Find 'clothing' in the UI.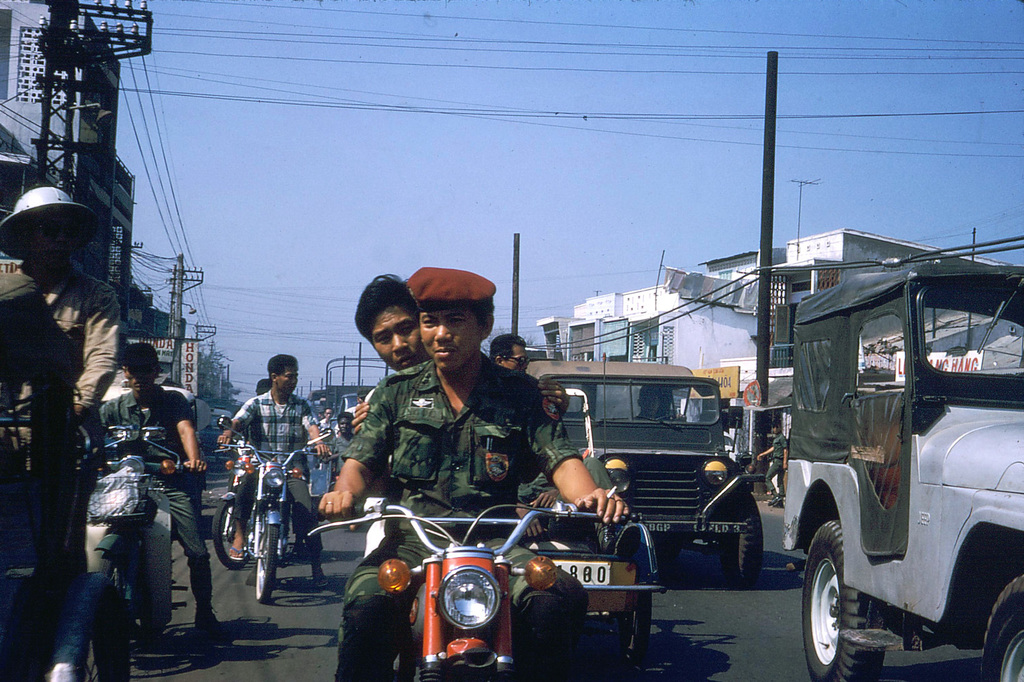
UI element at x1=231, y1=390, x2=323, y2=557.
